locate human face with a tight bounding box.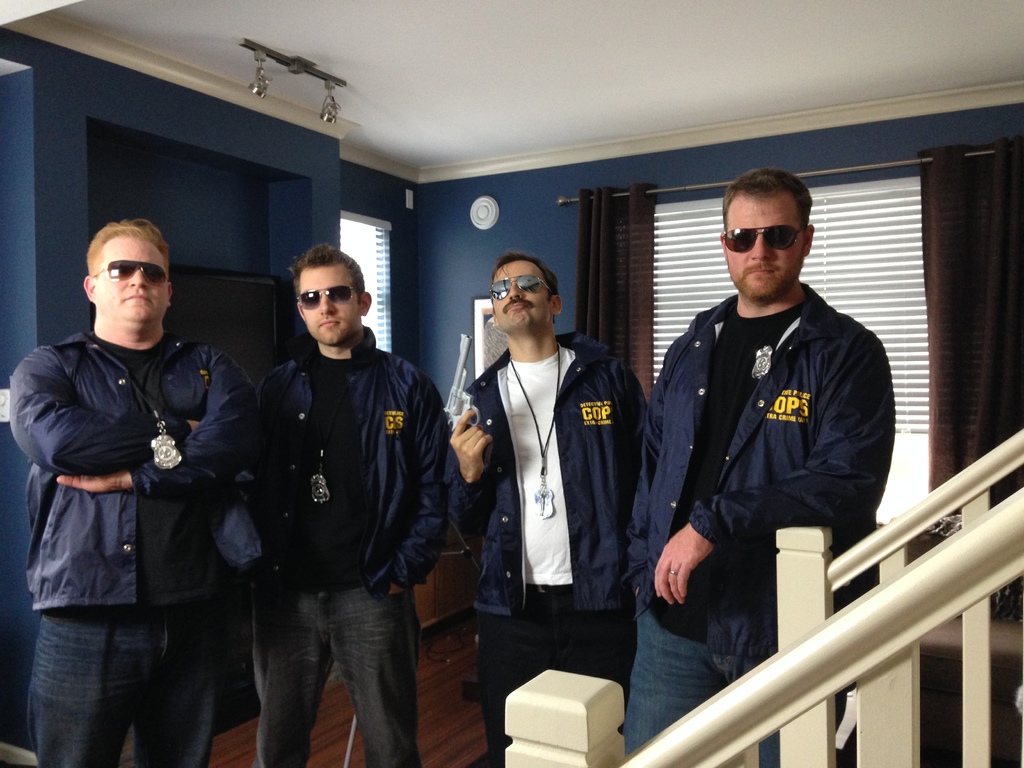
x1=299, y1=257, x2=366, y2=346.
